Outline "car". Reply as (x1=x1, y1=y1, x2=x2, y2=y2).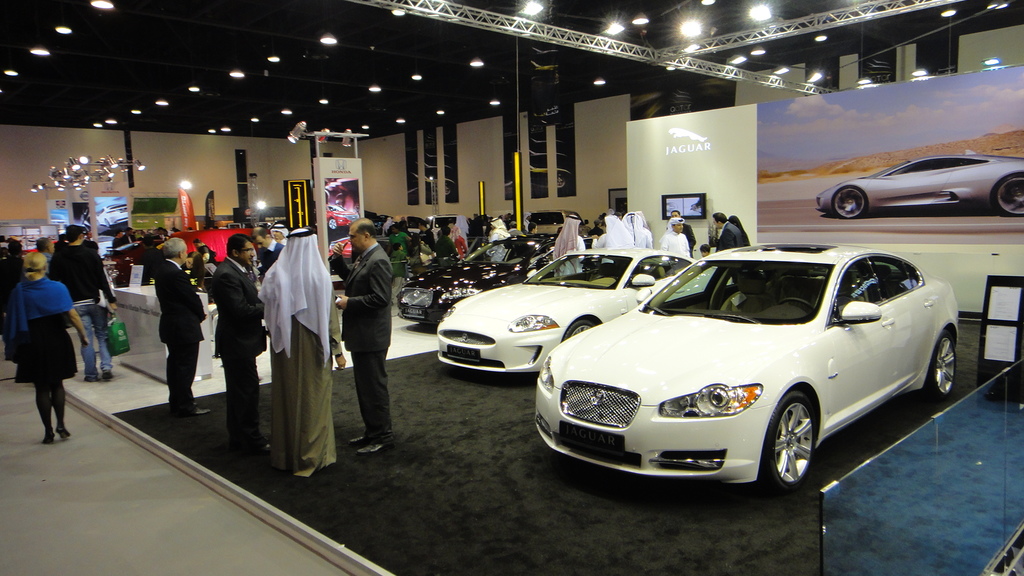
(x1=95, y1=203, x2=127, y2=229).
